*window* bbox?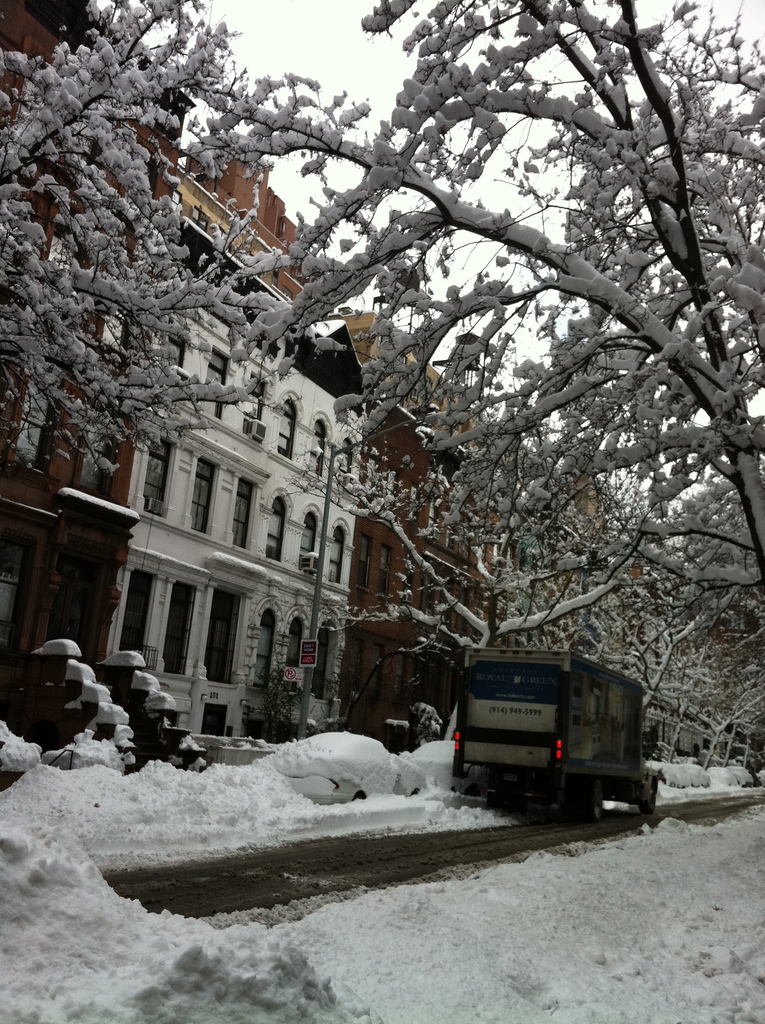
x1=100 y1=310 x2=126 y2=357
